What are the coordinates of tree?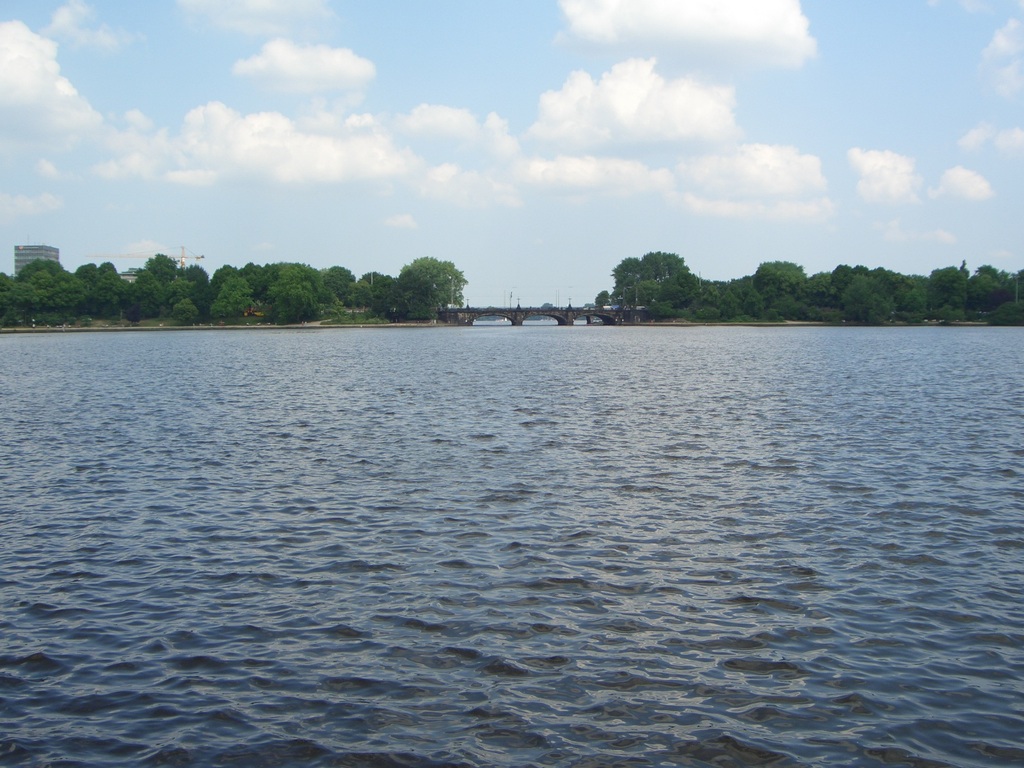
x1=31, y1=265, x2=58, y2=293.
